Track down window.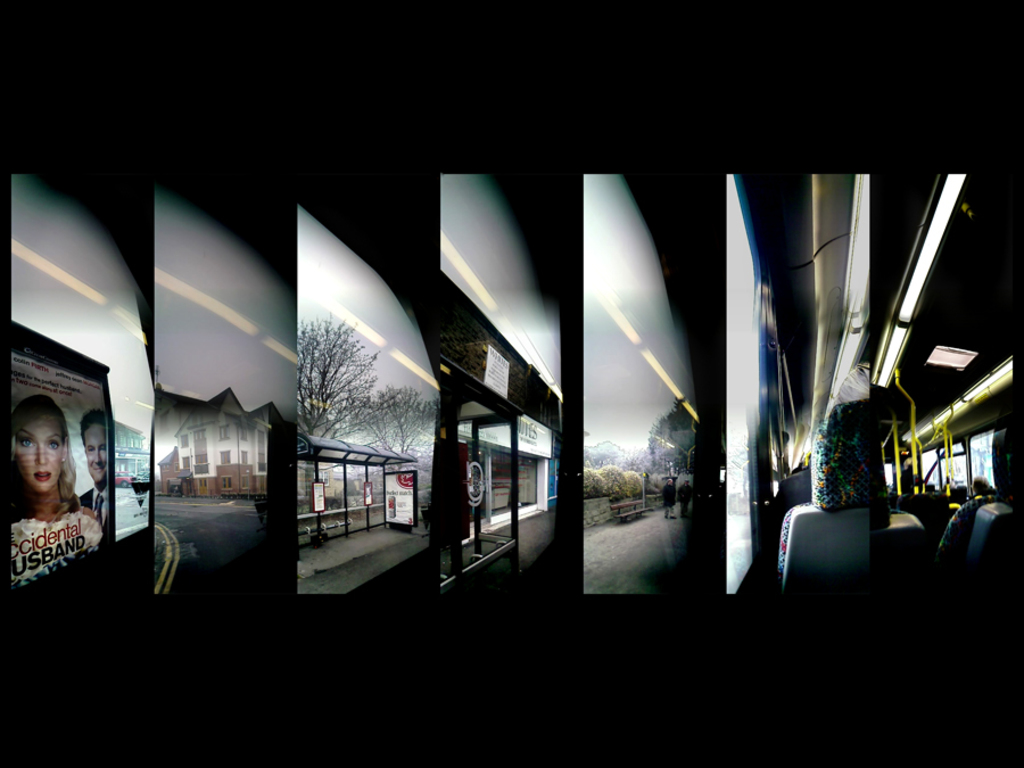
Tracked to BBox(218, 449, 230, 463).
